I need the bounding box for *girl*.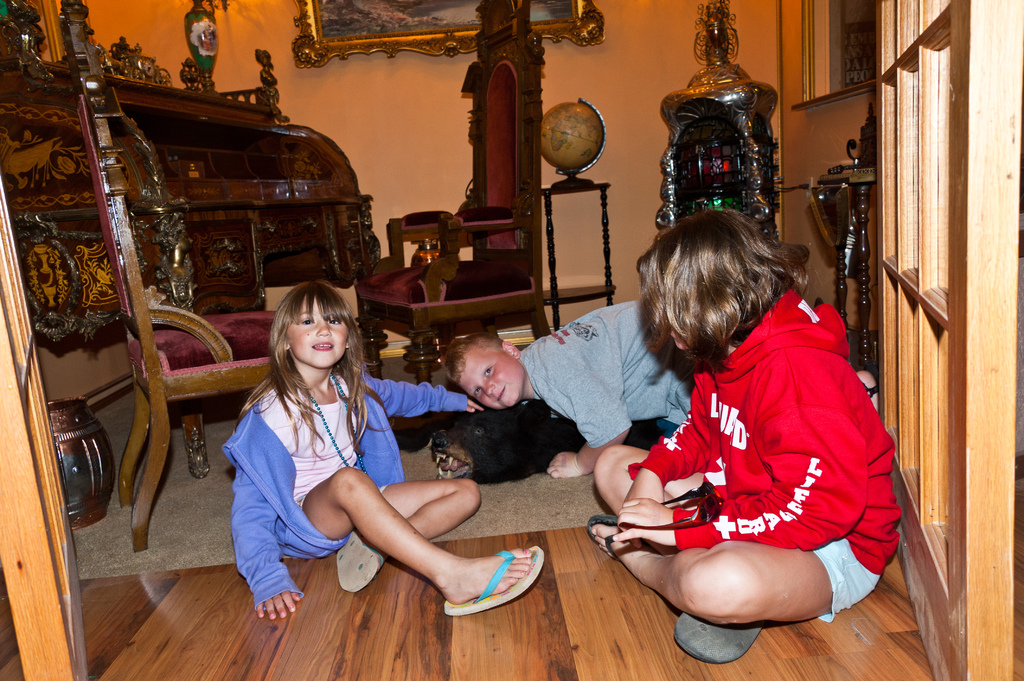
Here it is: x1=225 y1=284 x2=544 y2=591.
